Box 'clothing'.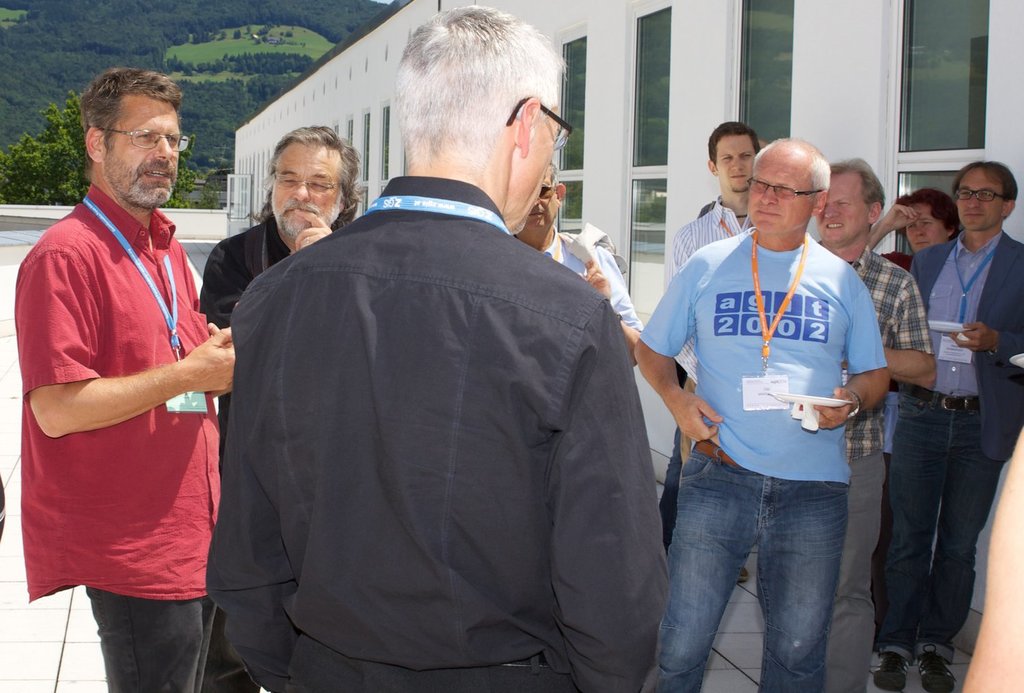
(191,208,298,335).
